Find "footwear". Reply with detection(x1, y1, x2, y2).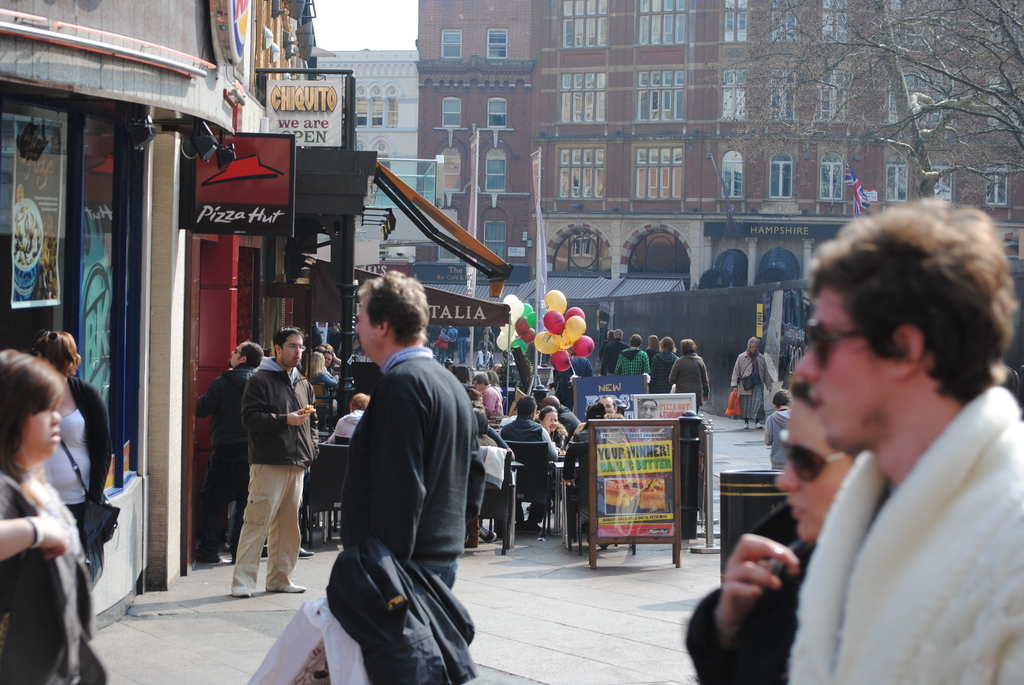
detection(228, 580, 257, 594).
